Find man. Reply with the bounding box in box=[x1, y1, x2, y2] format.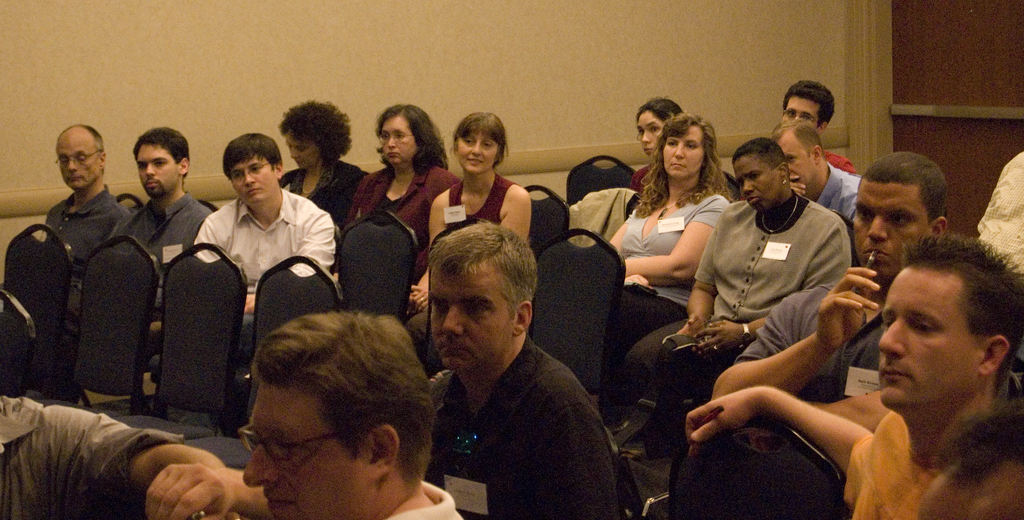
box=[44, 114, 132, 278].
